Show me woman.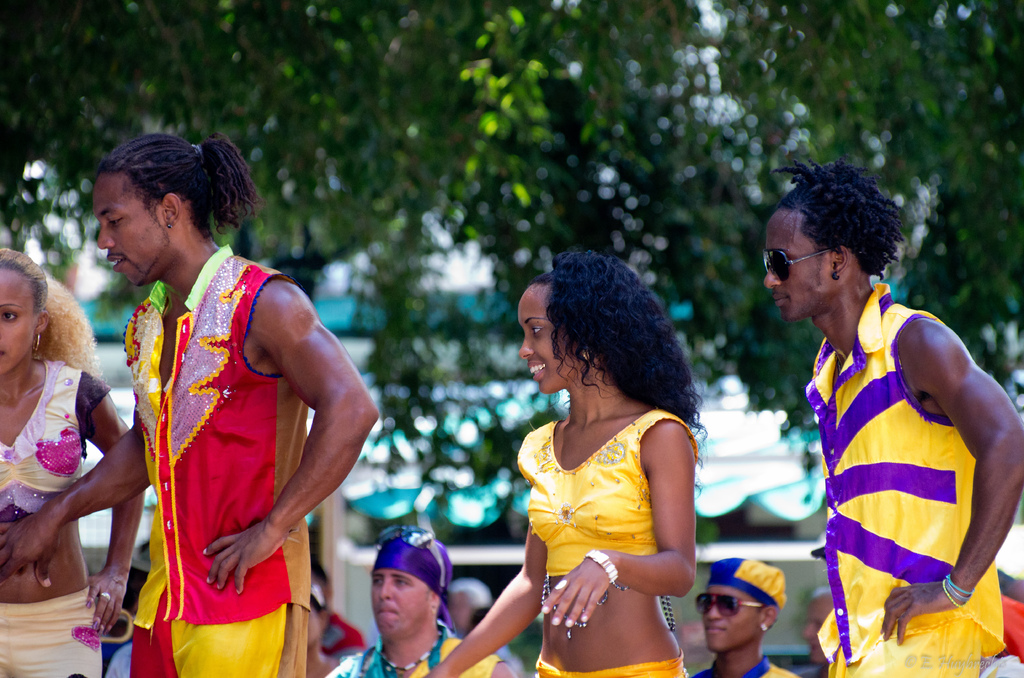
woman is here: <box>420,250,703,677</box>.
